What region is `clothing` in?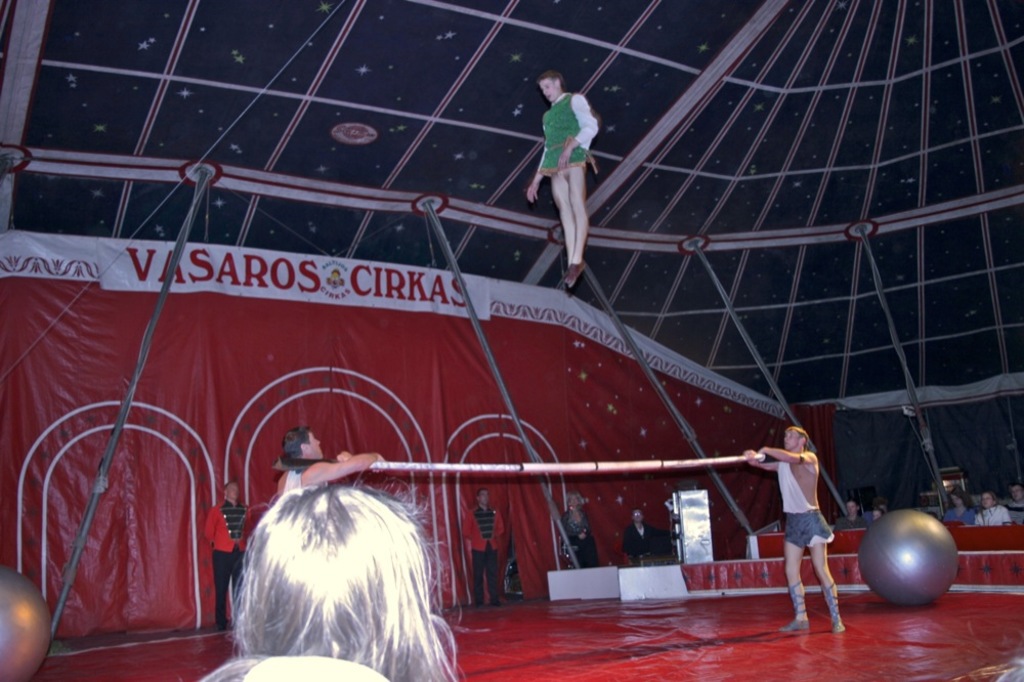
locate(944, 502, 979, 526).
